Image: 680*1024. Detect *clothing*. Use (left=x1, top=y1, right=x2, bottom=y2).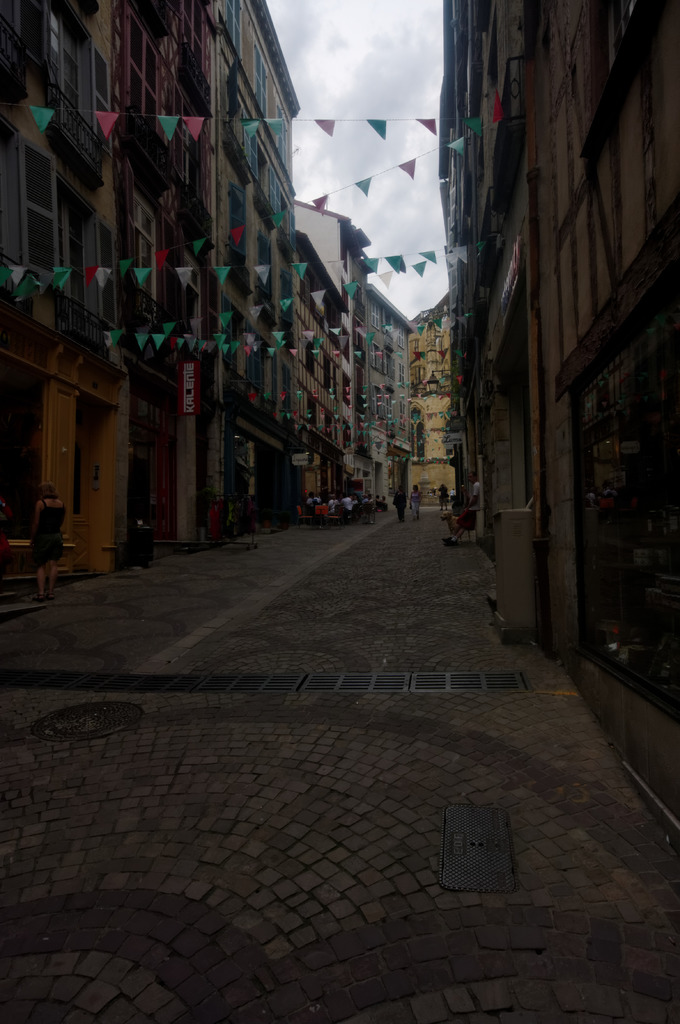
(left=439, top=485, right=448, bottom=508).
